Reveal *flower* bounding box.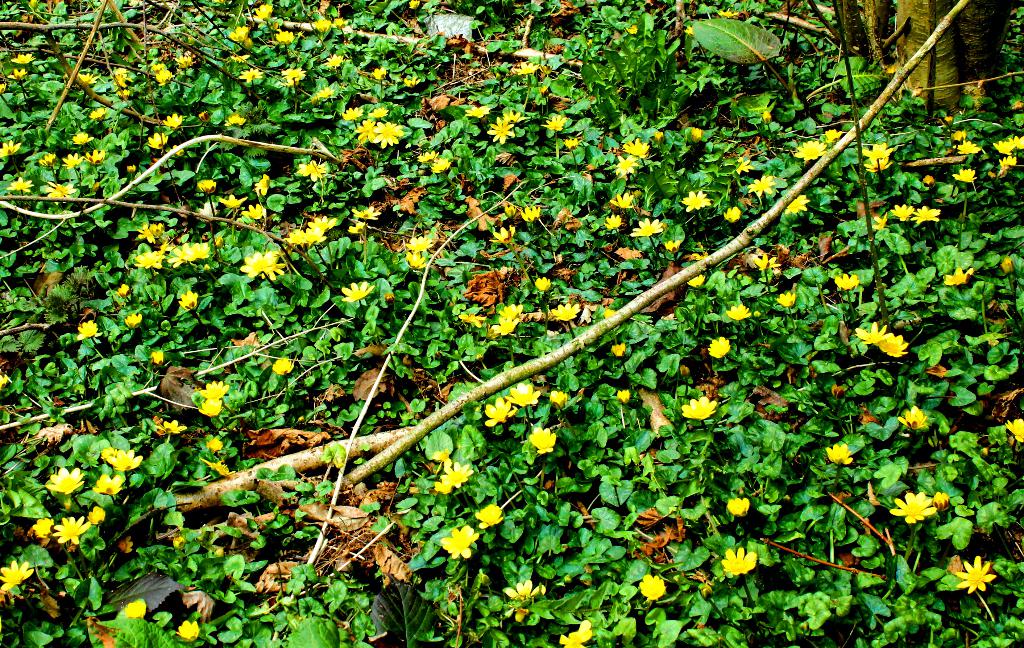
Revealed: l=761, t=111, r=772, b=129.
